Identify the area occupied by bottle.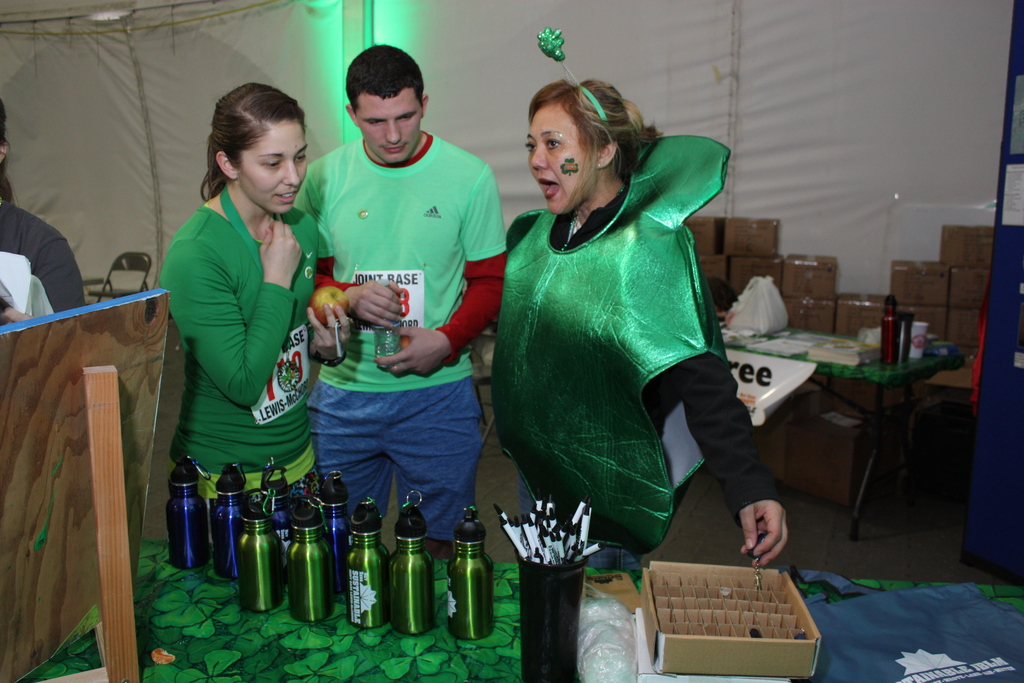
Area: region(447, 502, 495, 643).
